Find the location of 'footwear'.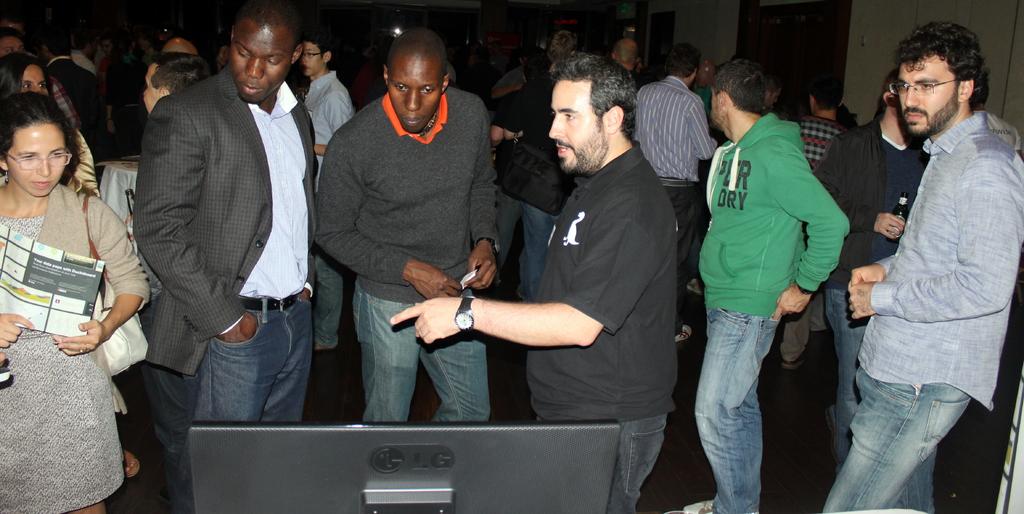
Location: 674/324/689/345.
